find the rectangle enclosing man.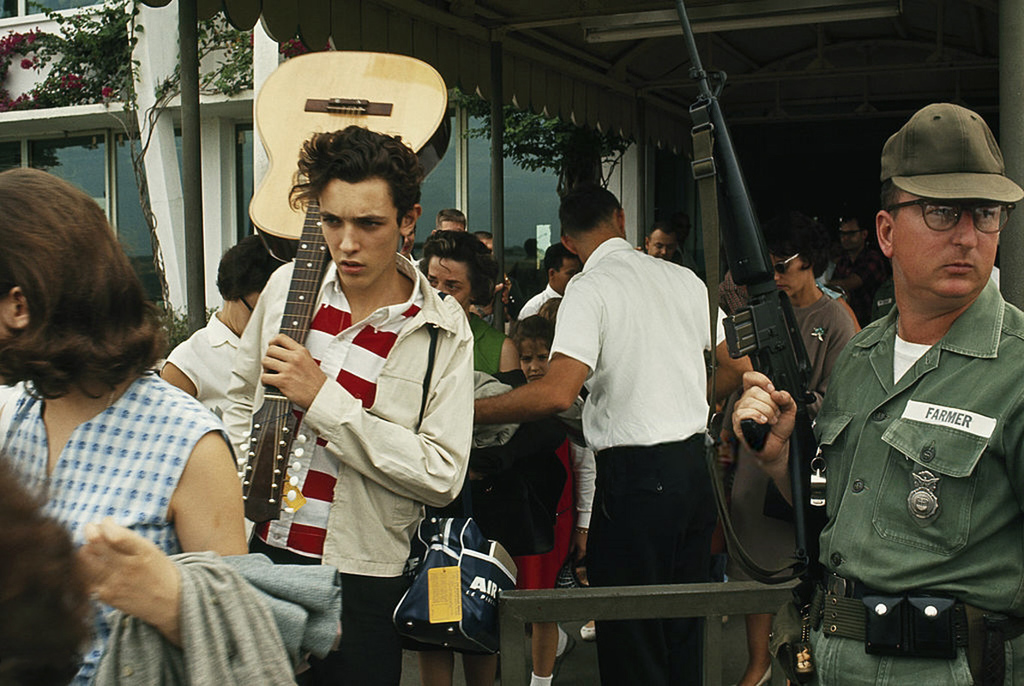
{"left": 729, "top": 89, "right": 1023, "bottom": 685}.
